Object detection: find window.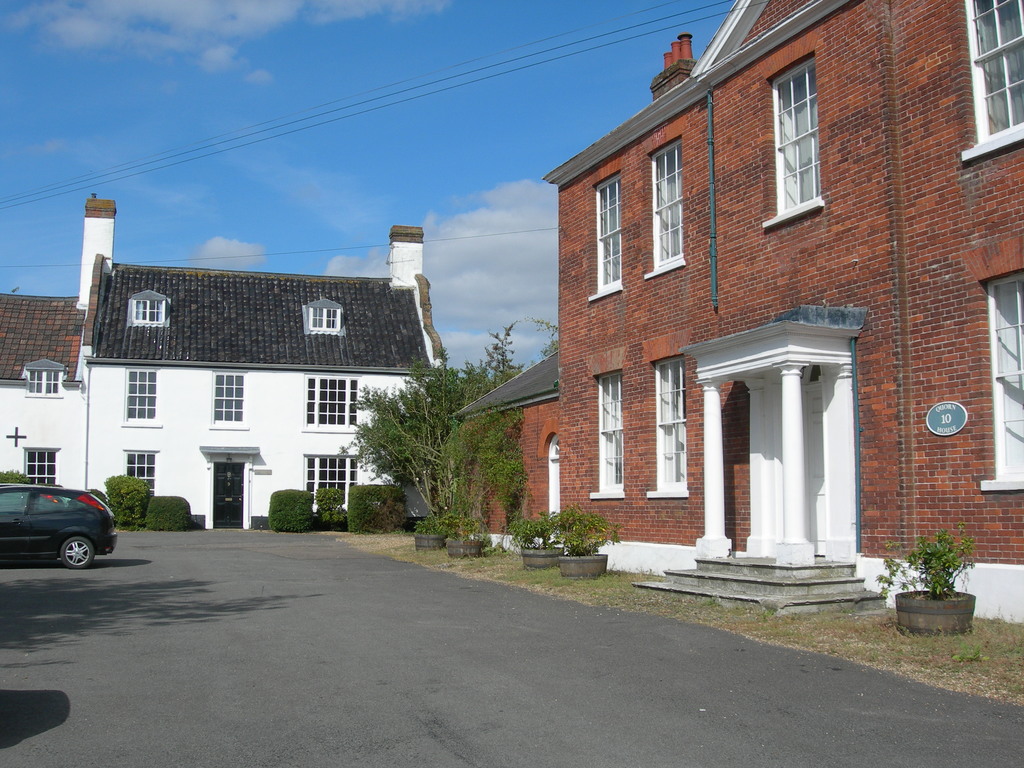
[x1=126, y1=450, x2=158, y2=495].
